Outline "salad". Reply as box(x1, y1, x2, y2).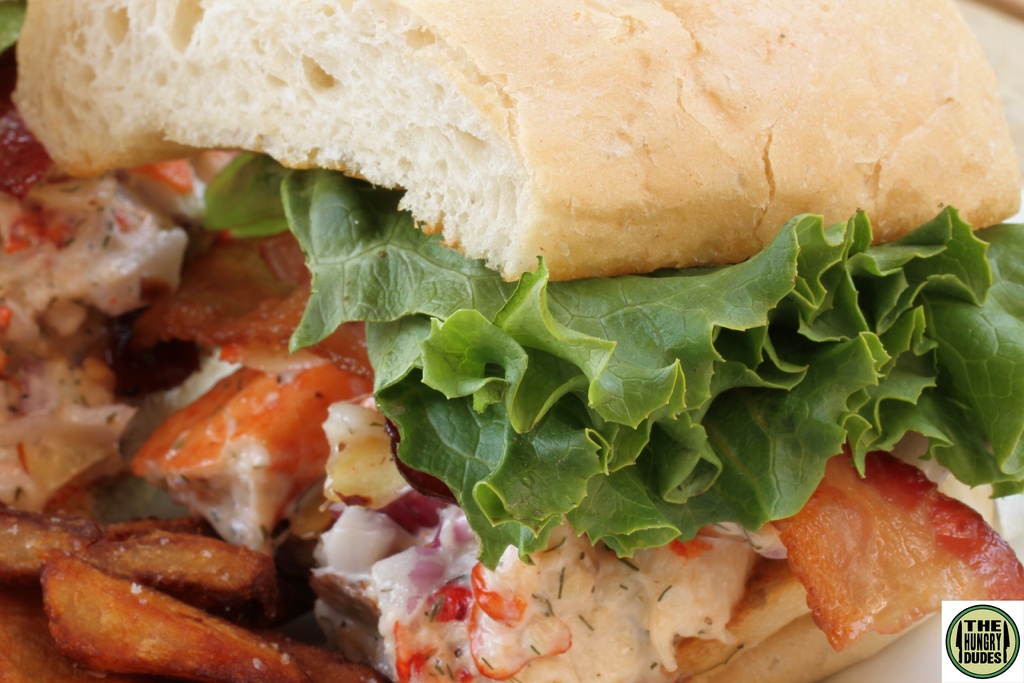
box(0, 41, 1023, 682).
